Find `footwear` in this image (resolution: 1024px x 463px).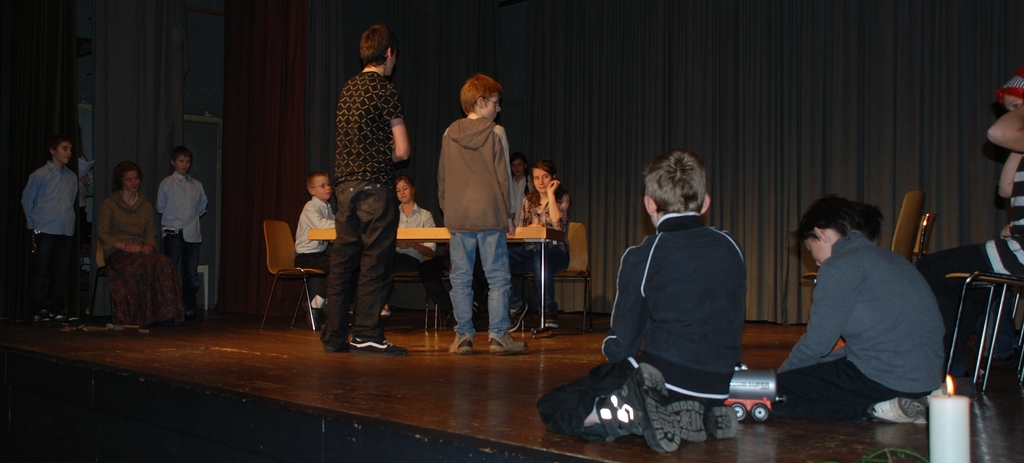
region(676, 404, 736, 441).
